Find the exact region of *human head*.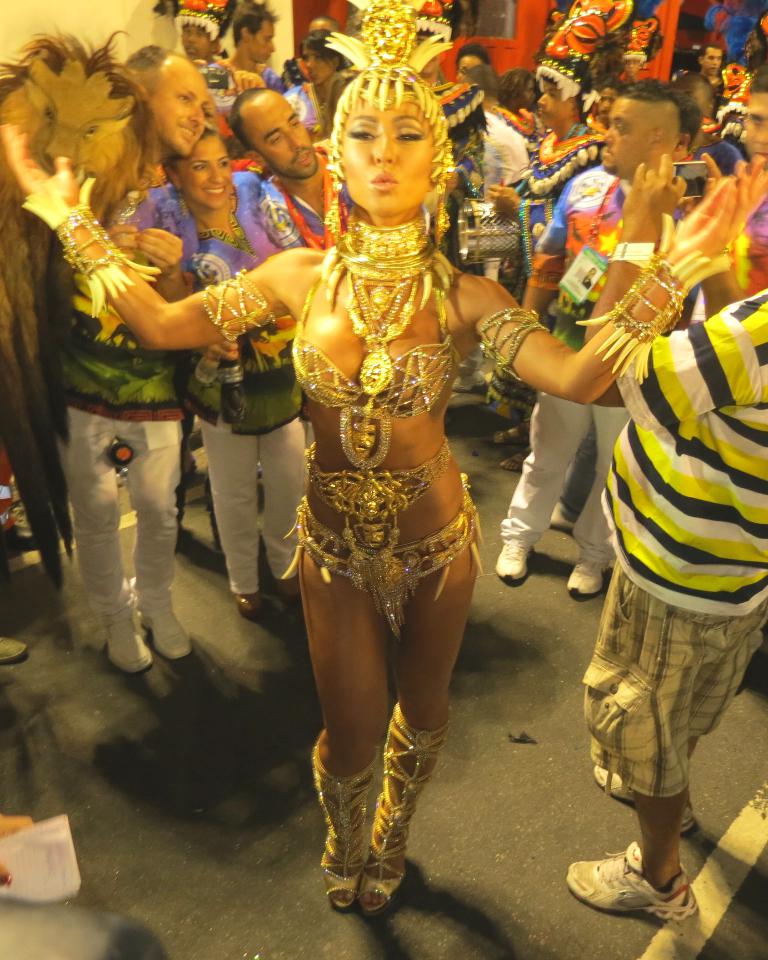
Exact region: 459/61/499/107.
